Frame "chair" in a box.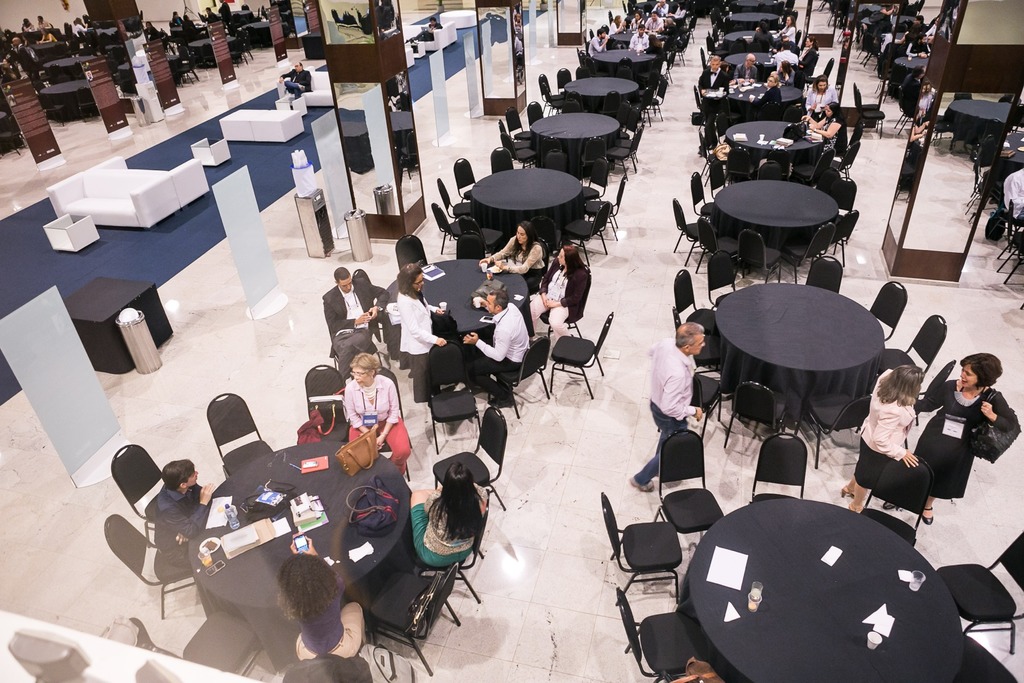
{"x1": 428, "y1": 345, "x2": 484, "y2": 451}.
